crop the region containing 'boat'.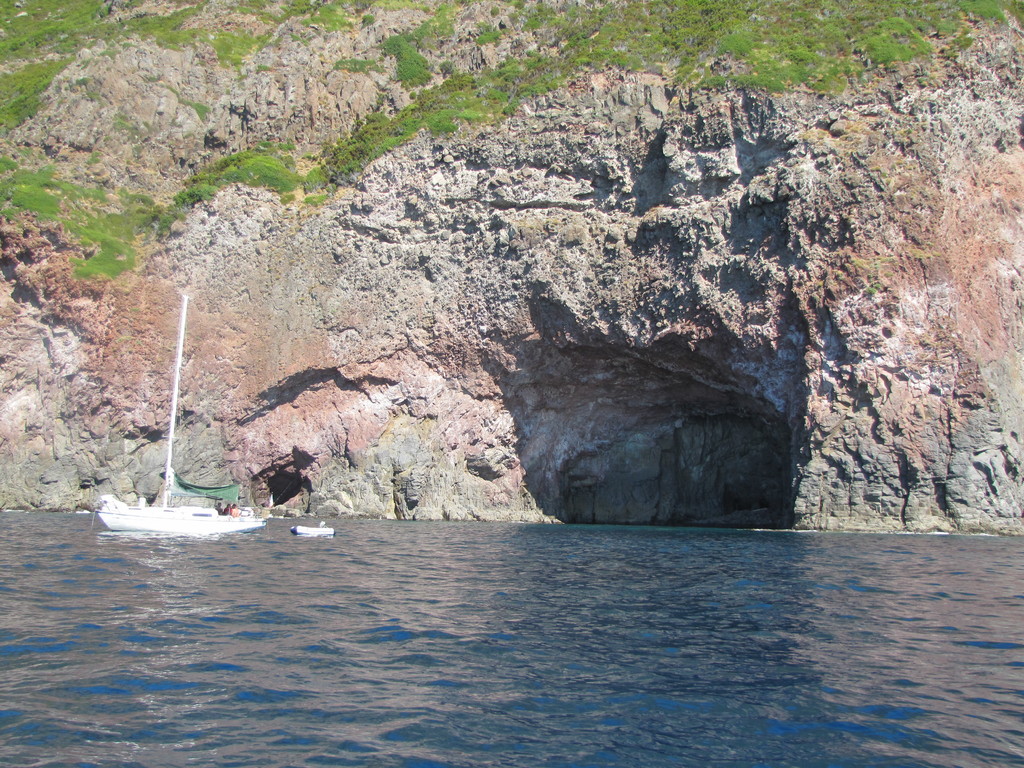
Crop region: Rect(92, 288, 266, 534).
